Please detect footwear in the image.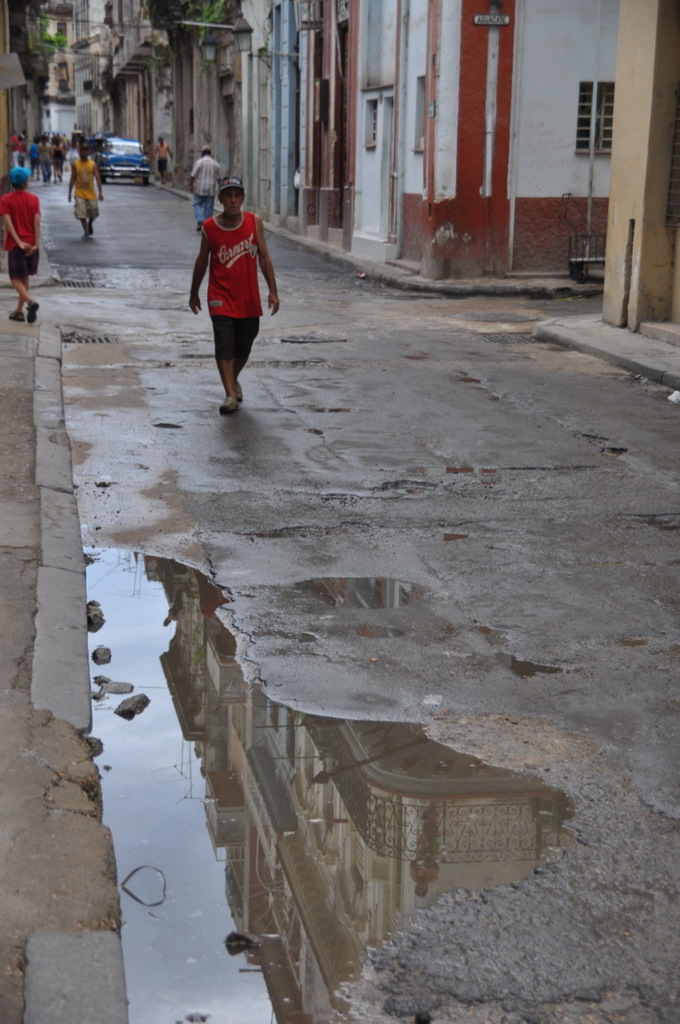
locate(162, 181, 165, 186).
